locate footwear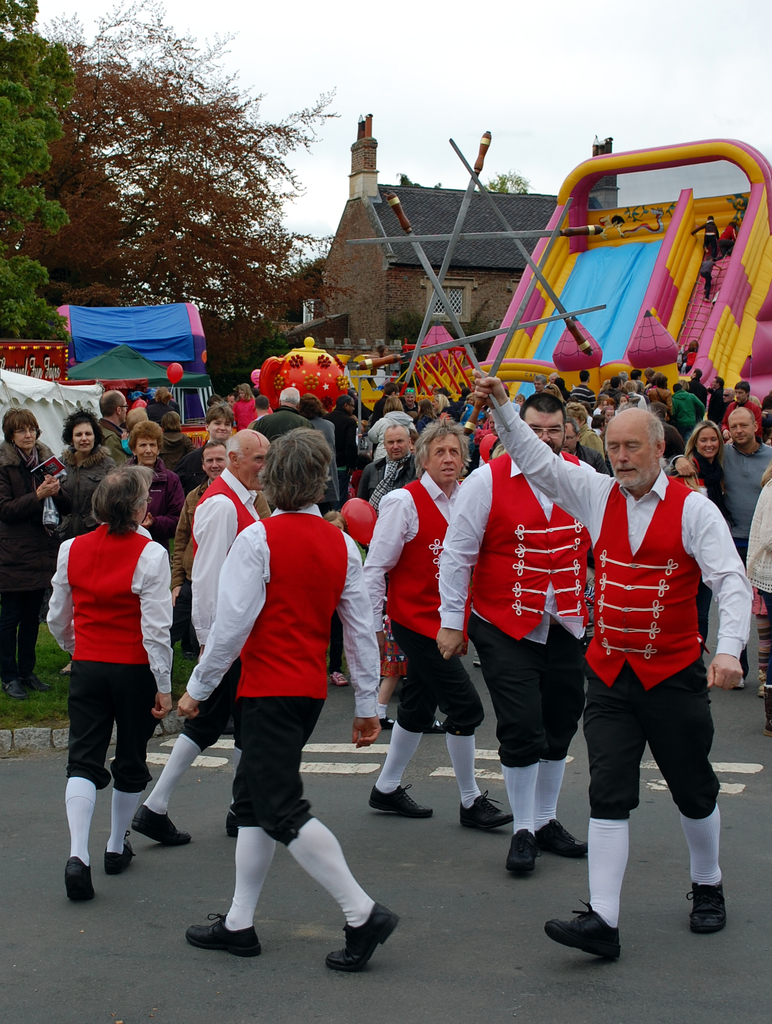
box(452, 796, 511, 835)
